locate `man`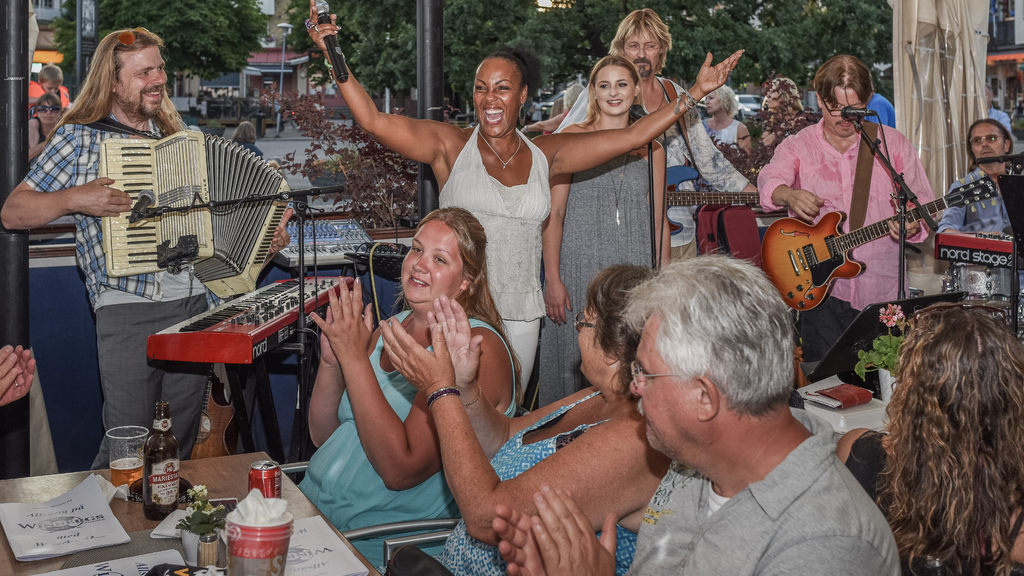
(548, 1, 757, 264)
